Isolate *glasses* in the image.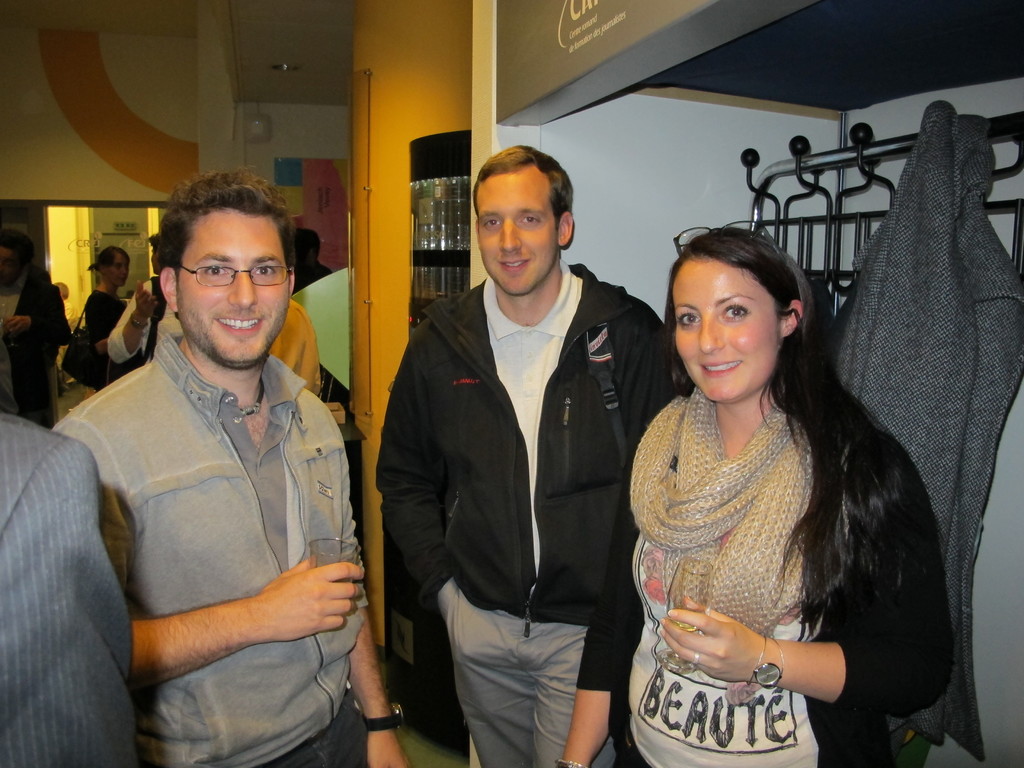
Isolated region: 156 245 292 296.
